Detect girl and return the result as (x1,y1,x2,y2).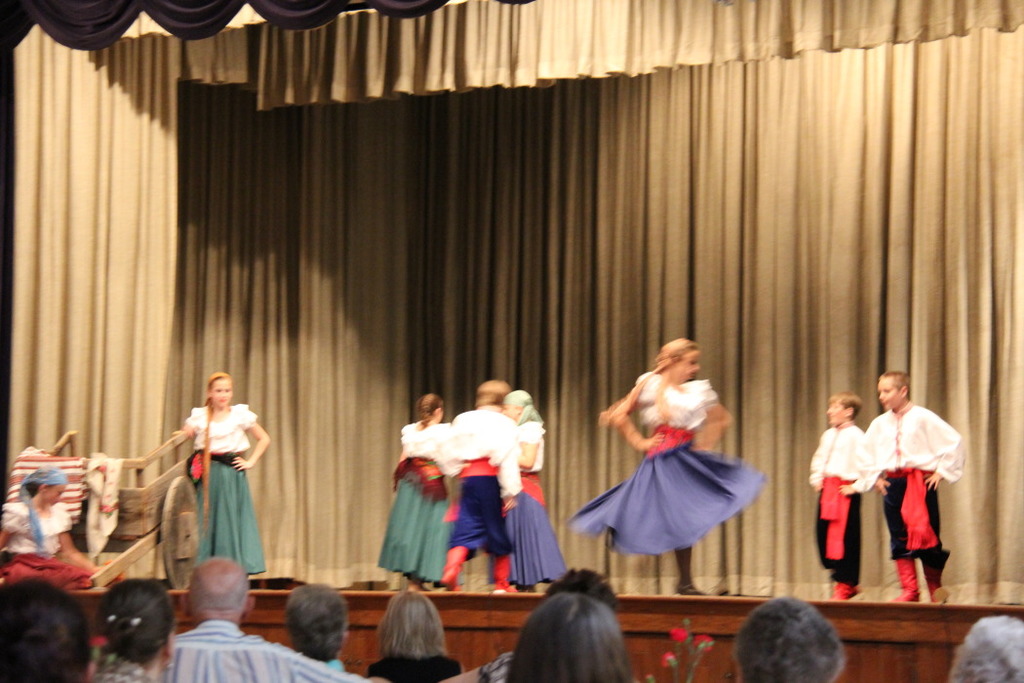
(508,592,627,681).
